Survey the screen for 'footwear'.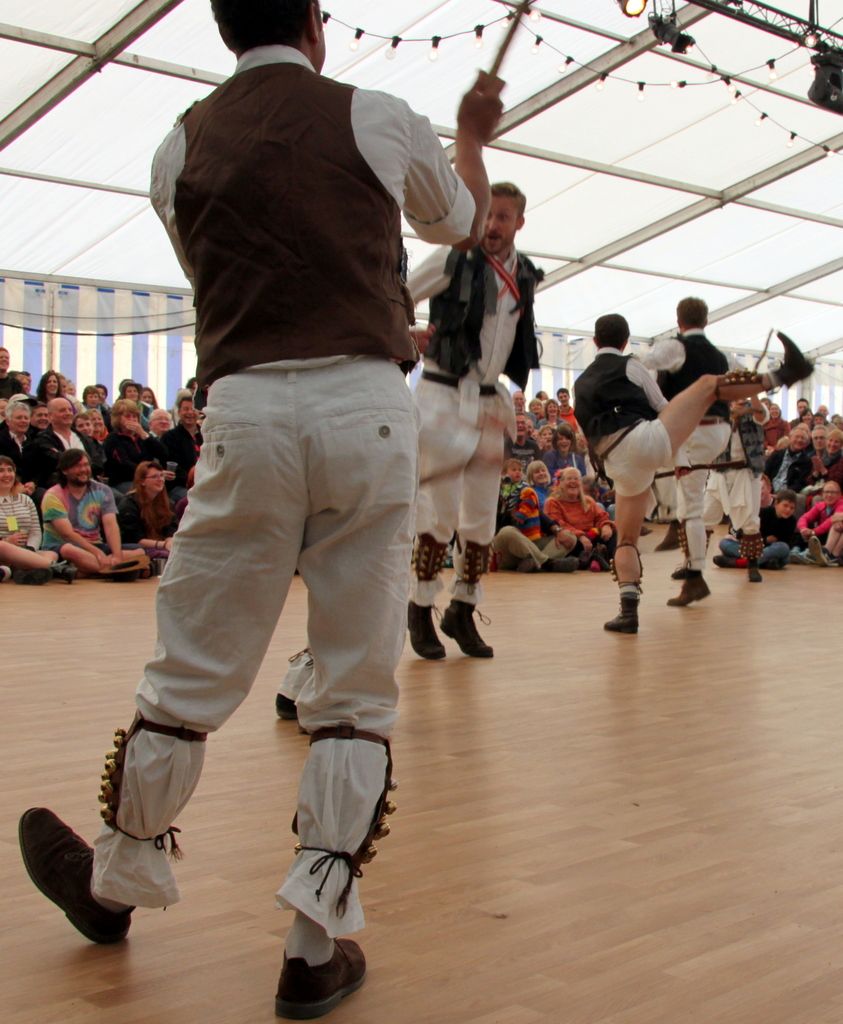
Survey found: bbox(603, 589, 641, 636).
